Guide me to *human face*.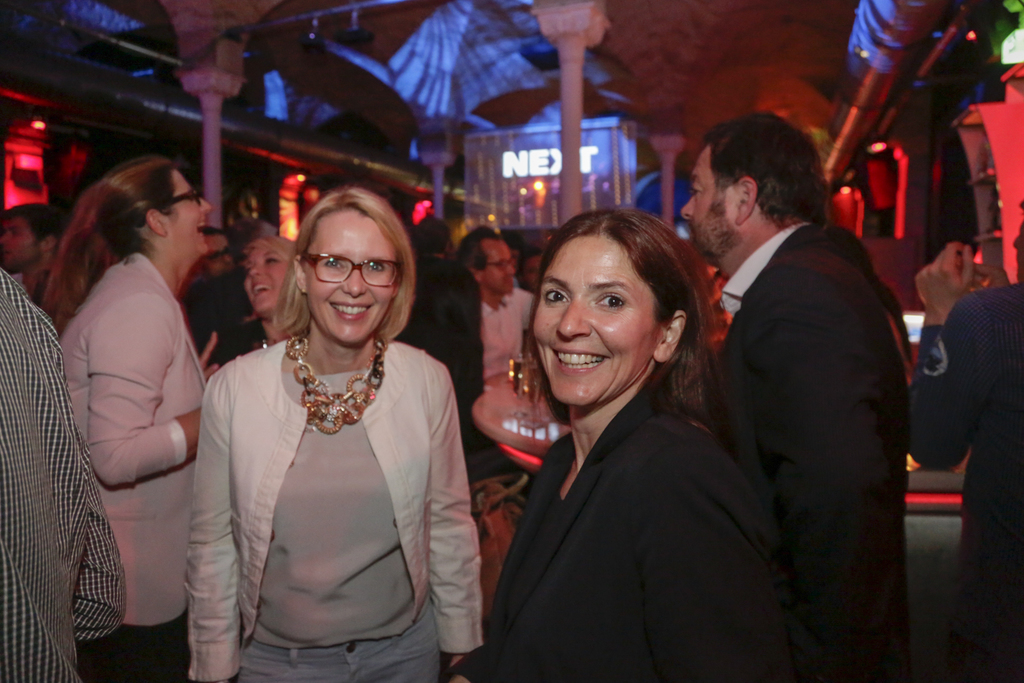
Guidance: crop(534, 236, 673, 408).
